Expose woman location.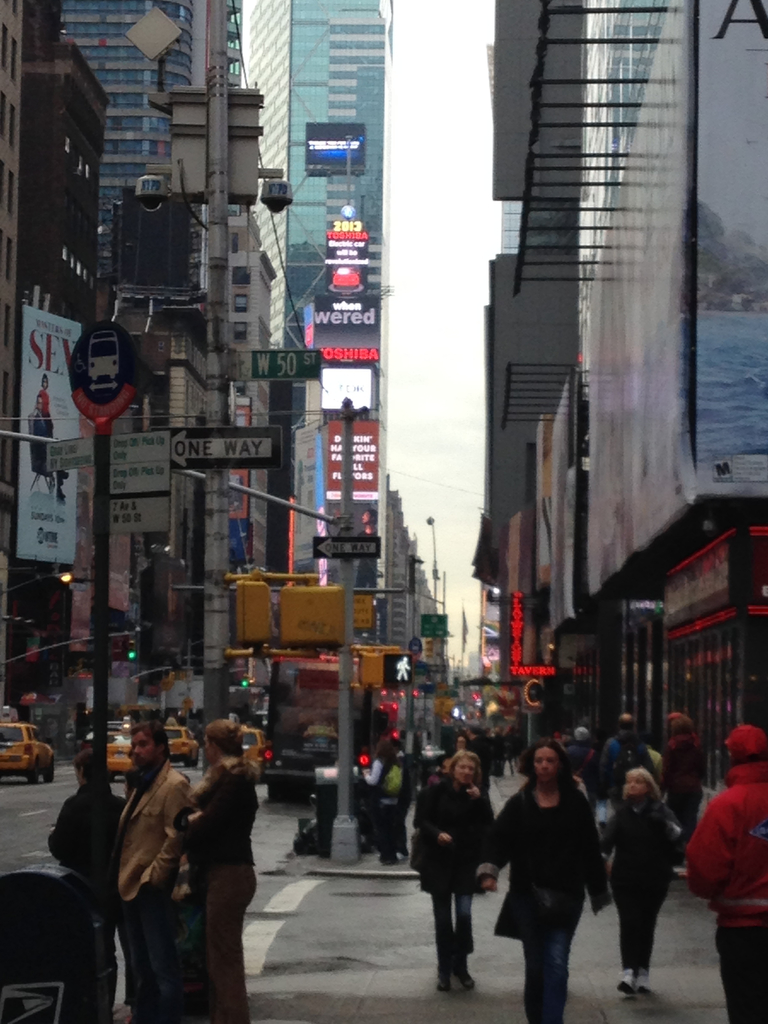
Exposed at select_region(413, 748, 513, 992).
